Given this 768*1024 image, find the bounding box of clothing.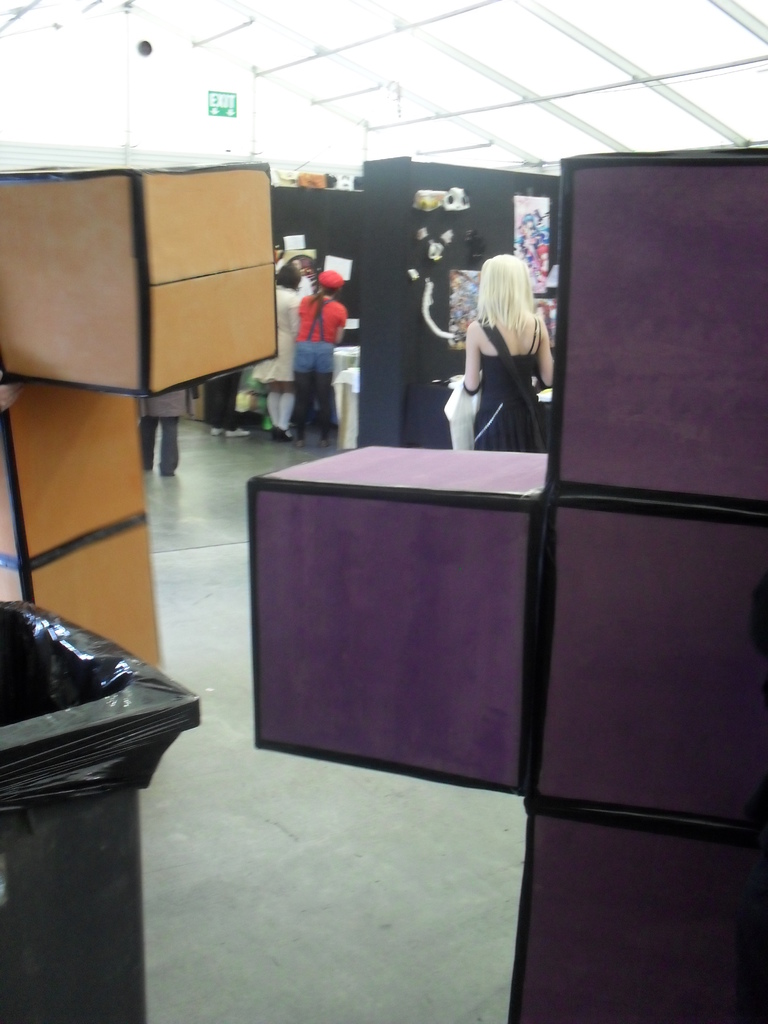
Rect(248, 288, 300, 386).
